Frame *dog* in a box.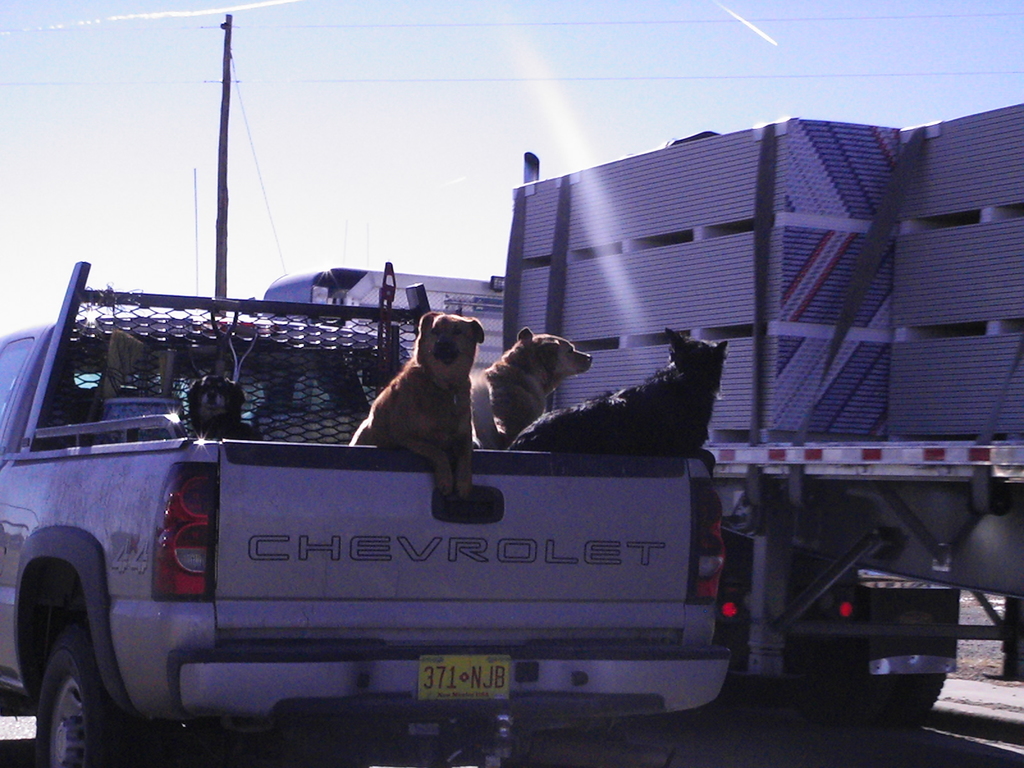
{"left": 348, "top": 311, "right": 490, "bottom": 513}.
